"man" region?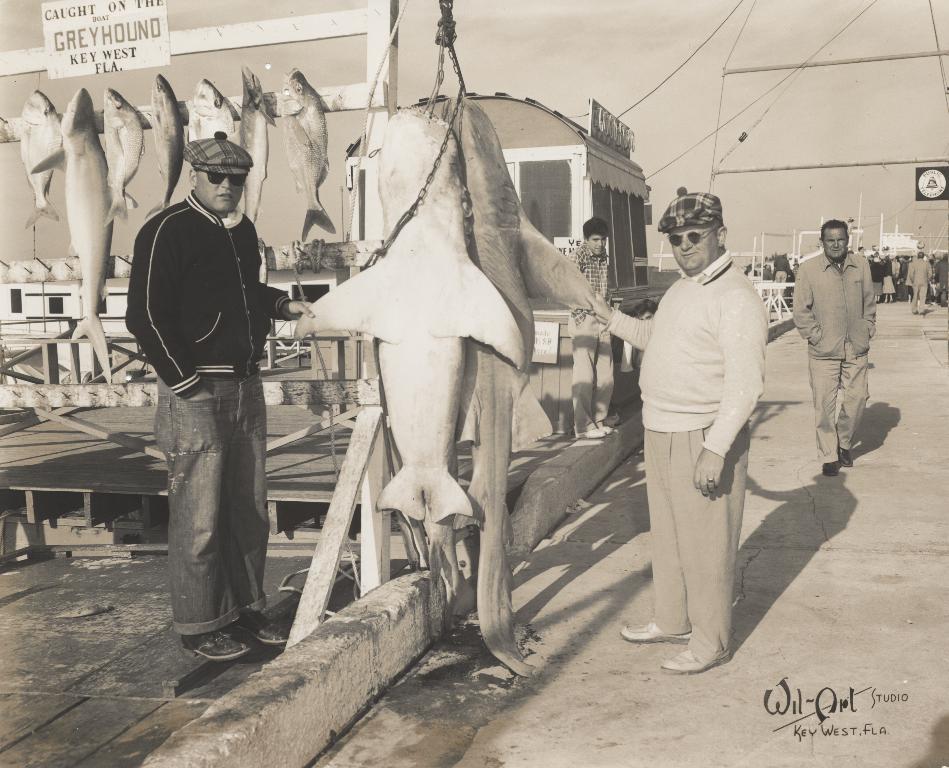
box=[104, 130, 291, 642]
